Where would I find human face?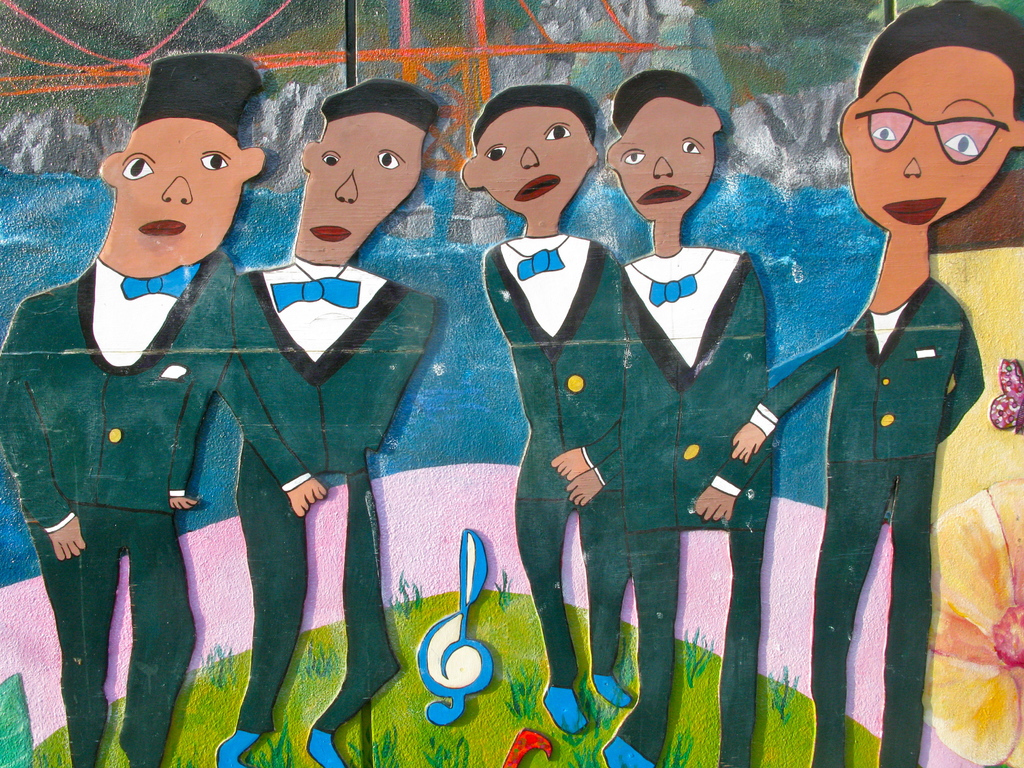
At (616,93,712,220).
